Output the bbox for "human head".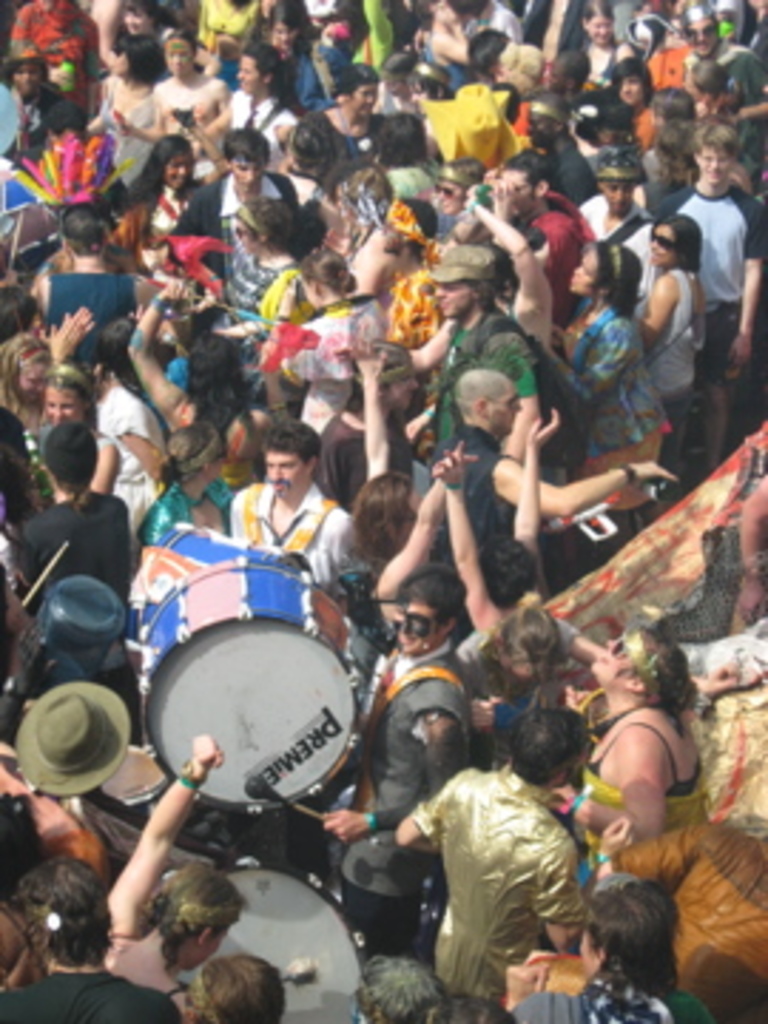
detection(122, 0, 159, 40).
